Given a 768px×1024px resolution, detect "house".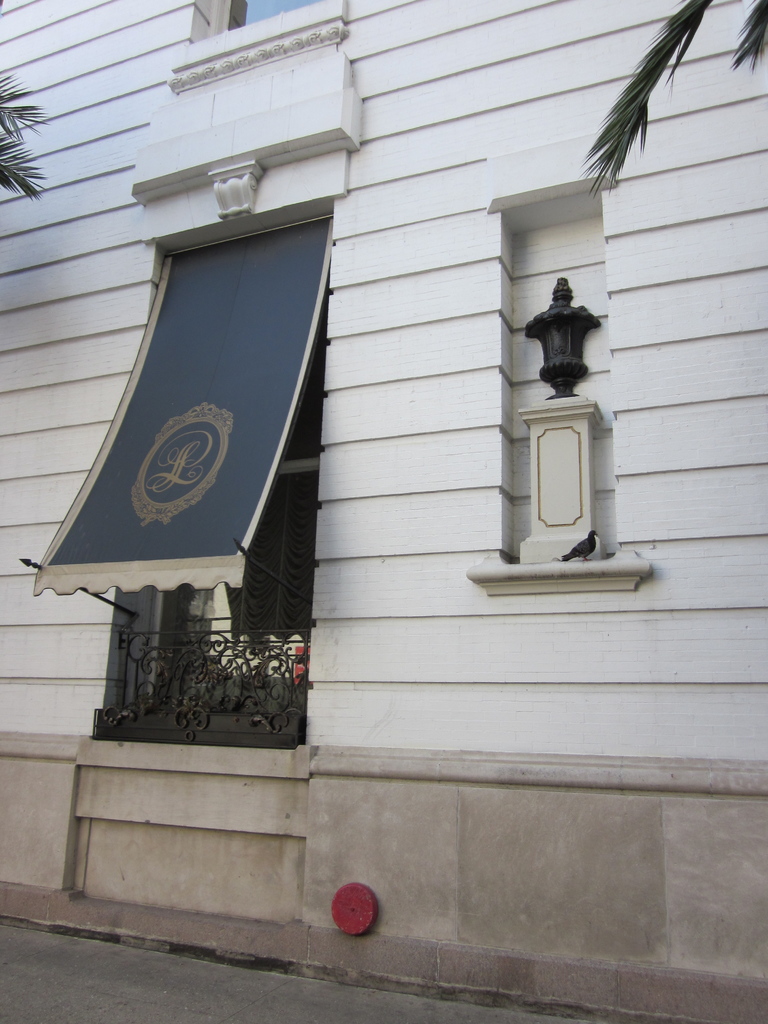
0, 0, 767, 966.
